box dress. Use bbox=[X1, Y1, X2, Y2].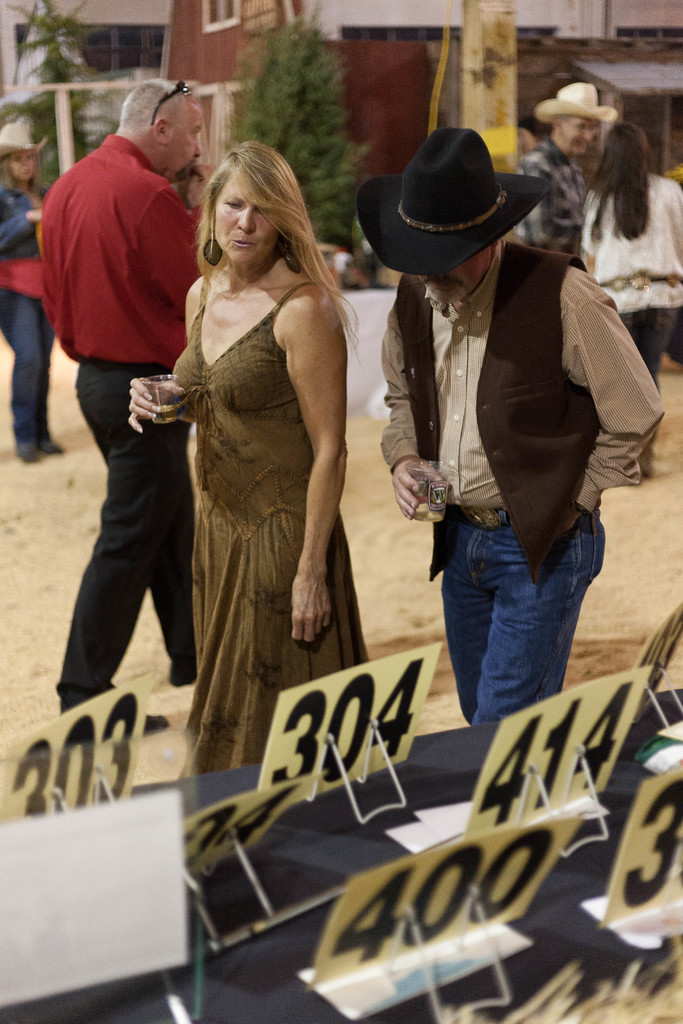
bbox=[169, 273, 367, 781].
